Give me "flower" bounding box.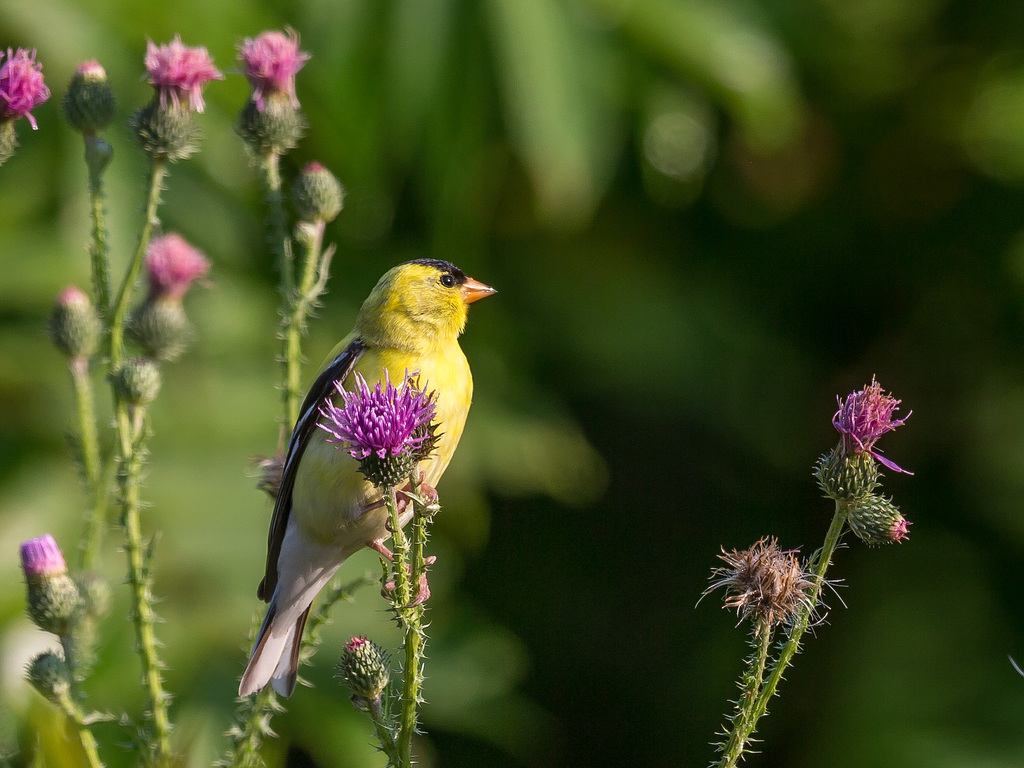
crop(0, 43, 47, 129).
